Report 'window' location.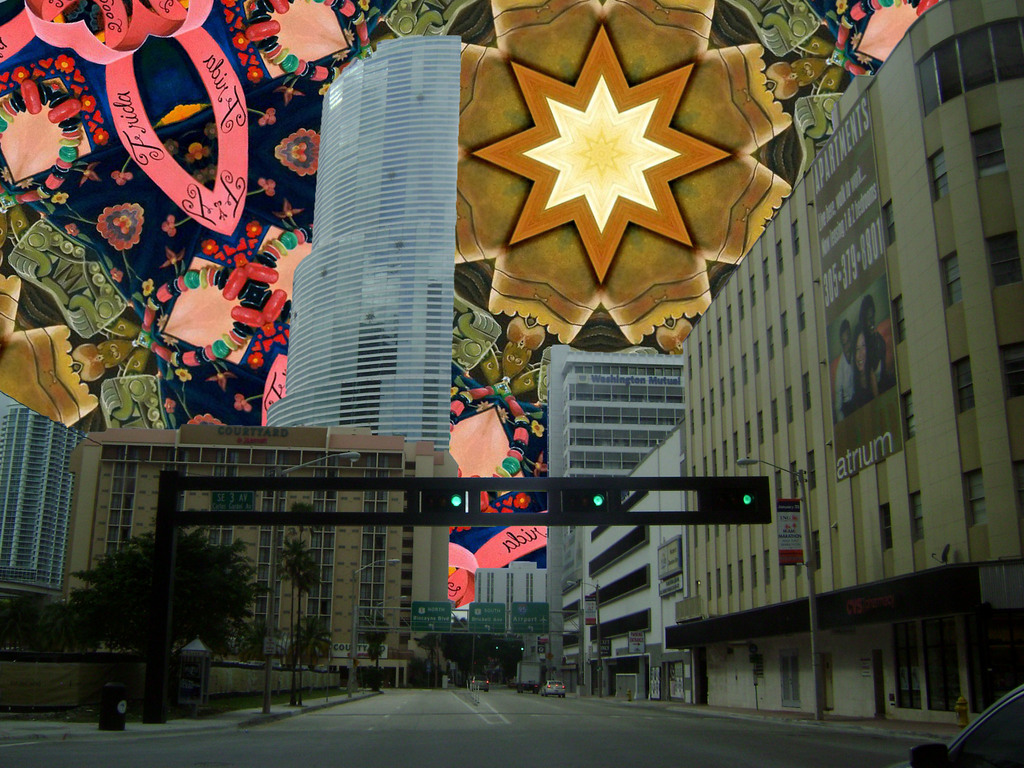
Report: (left=726, top=522, right=729, bottom=532).
